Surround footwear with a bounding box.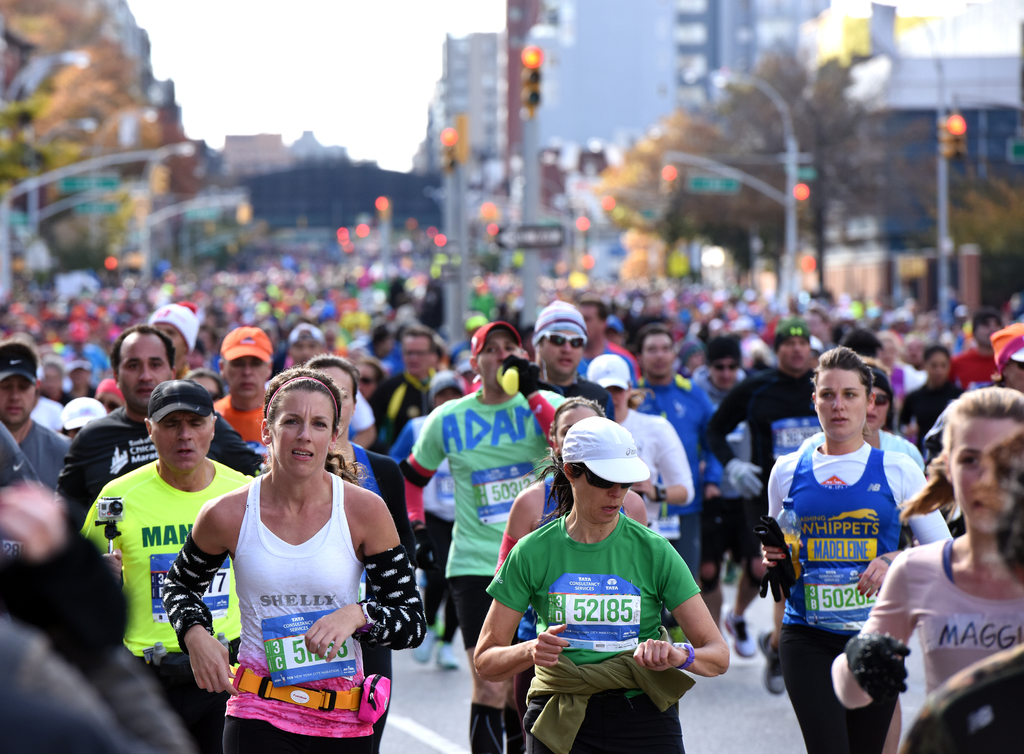
719 604 756 657.
